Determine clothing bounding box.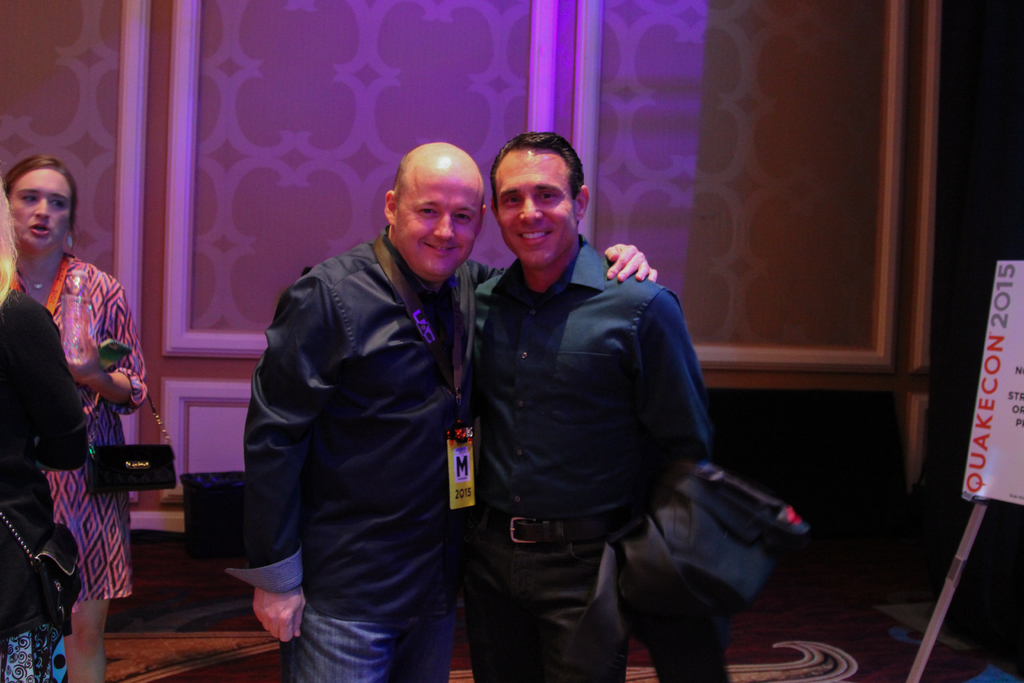
Determined: region(472, 231, 714, 516).
